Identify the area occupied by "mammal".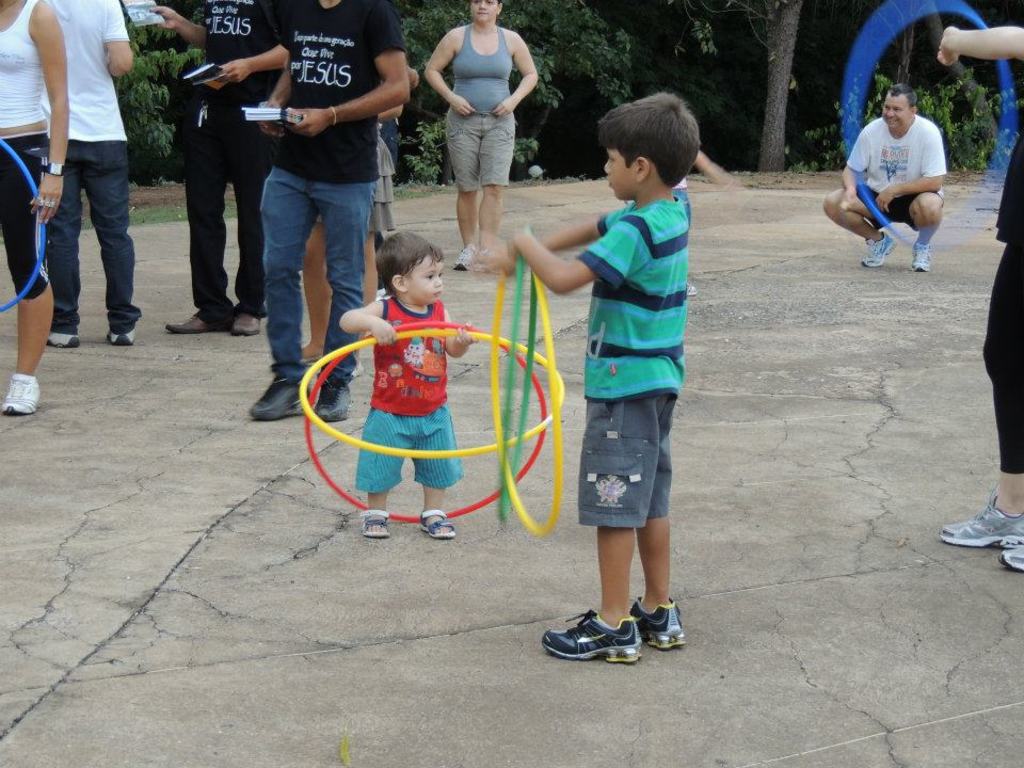
Area: select_region(935, 13, 1023, 571).
